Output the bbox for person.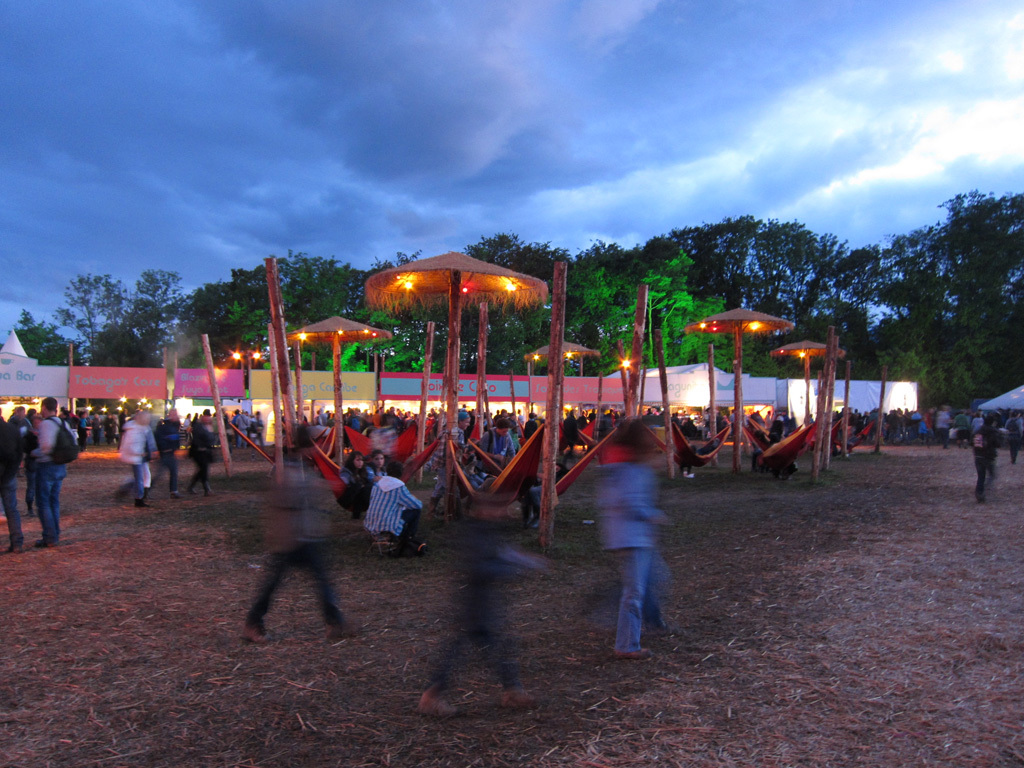
l=487, t=417, r=545, b=530.
